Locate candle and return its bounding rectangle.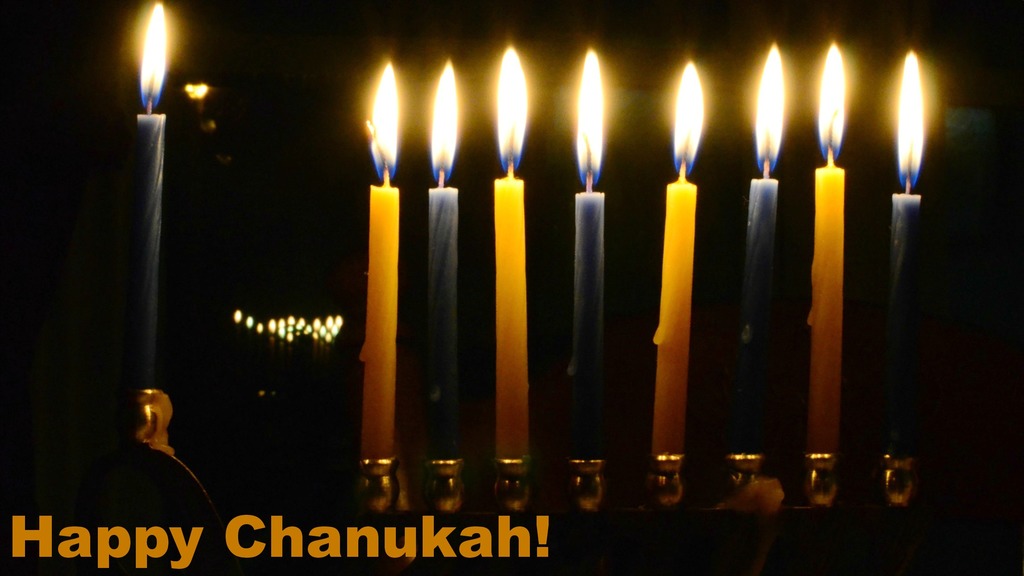
region(427, 60, 457, 461).
